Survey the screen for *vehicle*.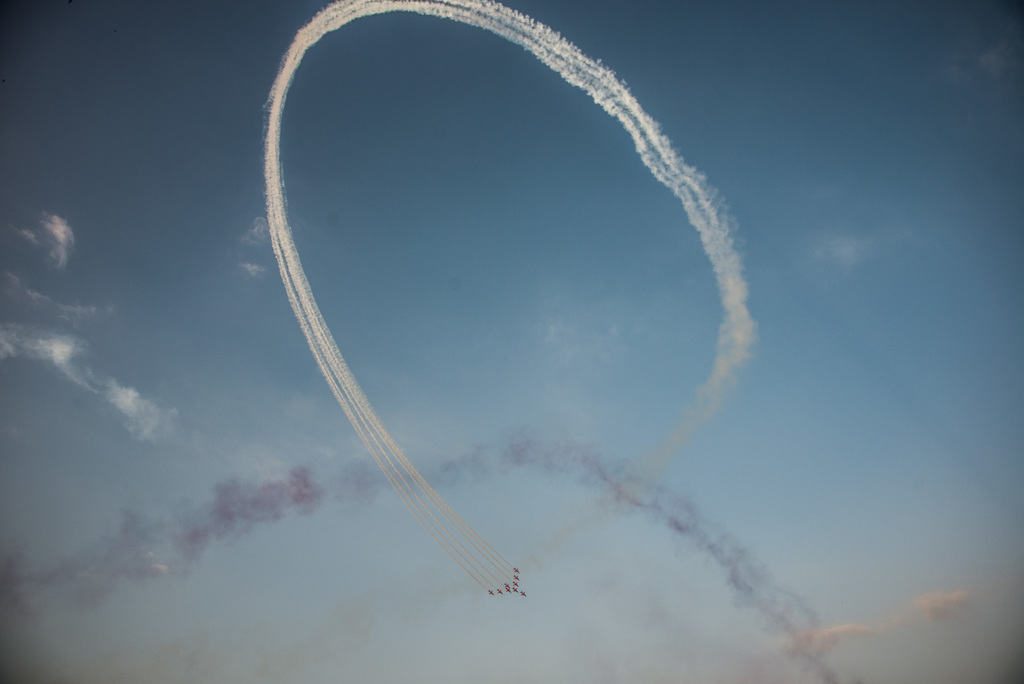
Survey found: locate(506, 583, 518, 592).
